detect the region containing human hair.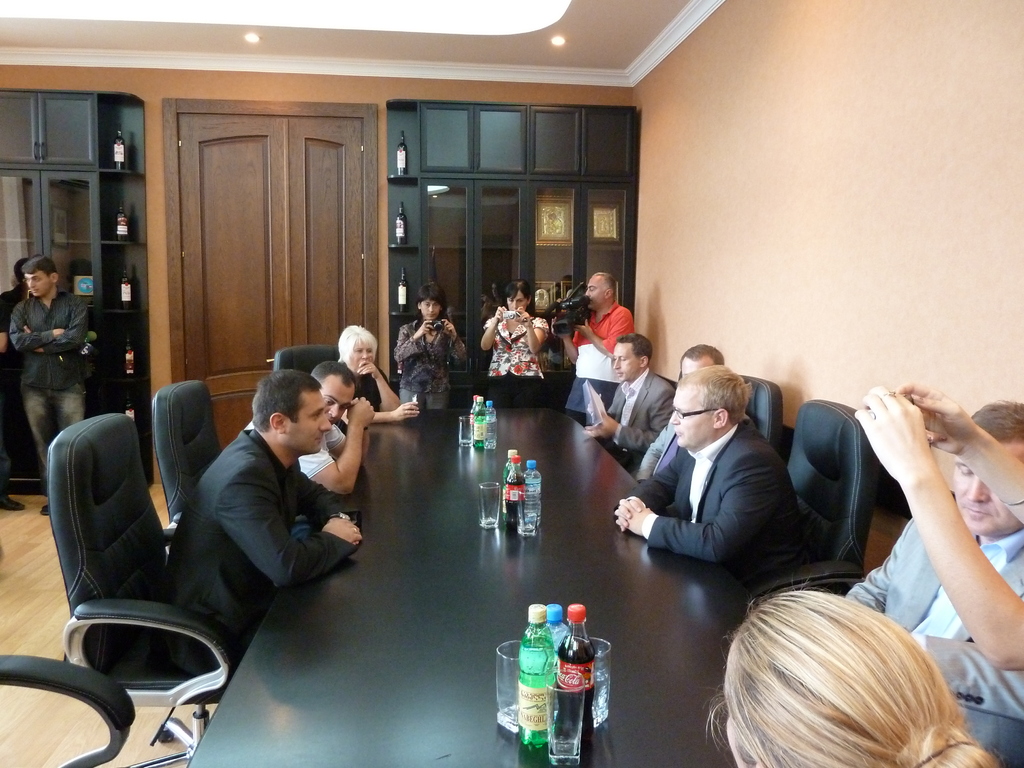
311/360/360/388.
